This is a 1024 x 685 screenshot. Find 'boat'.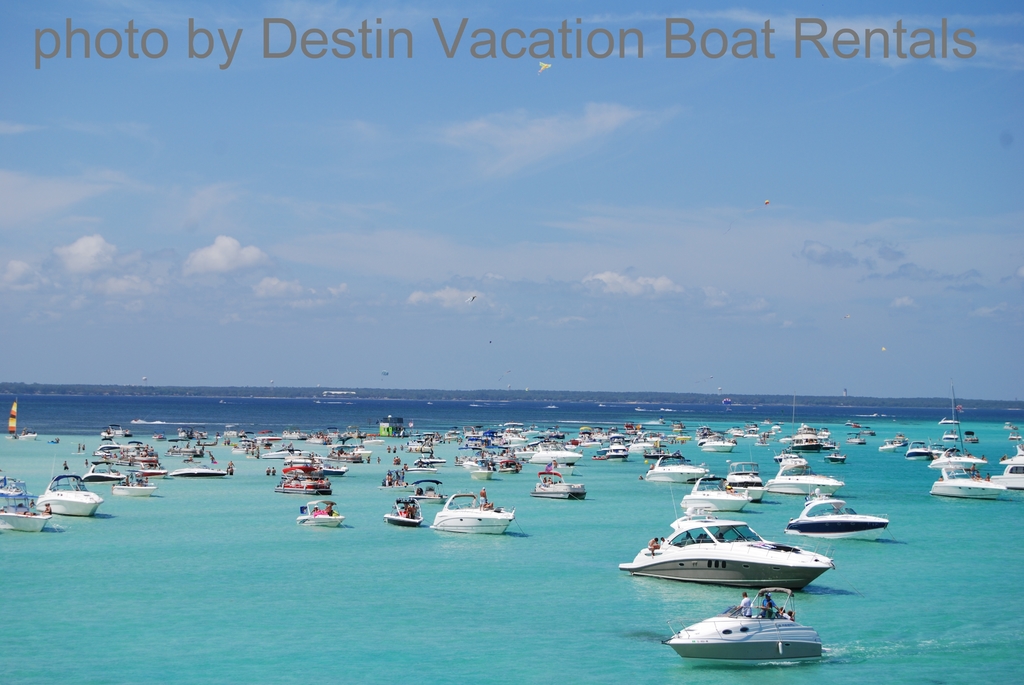
Bounding box: [left=225, top=424, right=237, bottom=433].
